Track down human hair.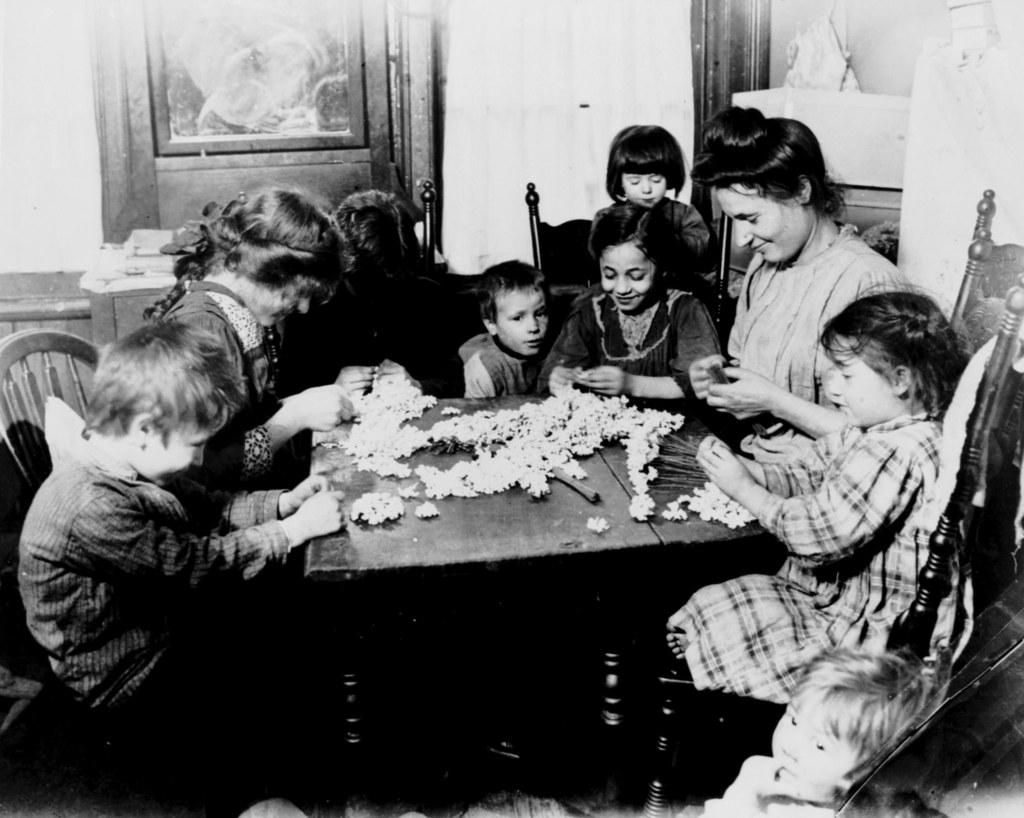
Tracked to 689,102,830,215.
